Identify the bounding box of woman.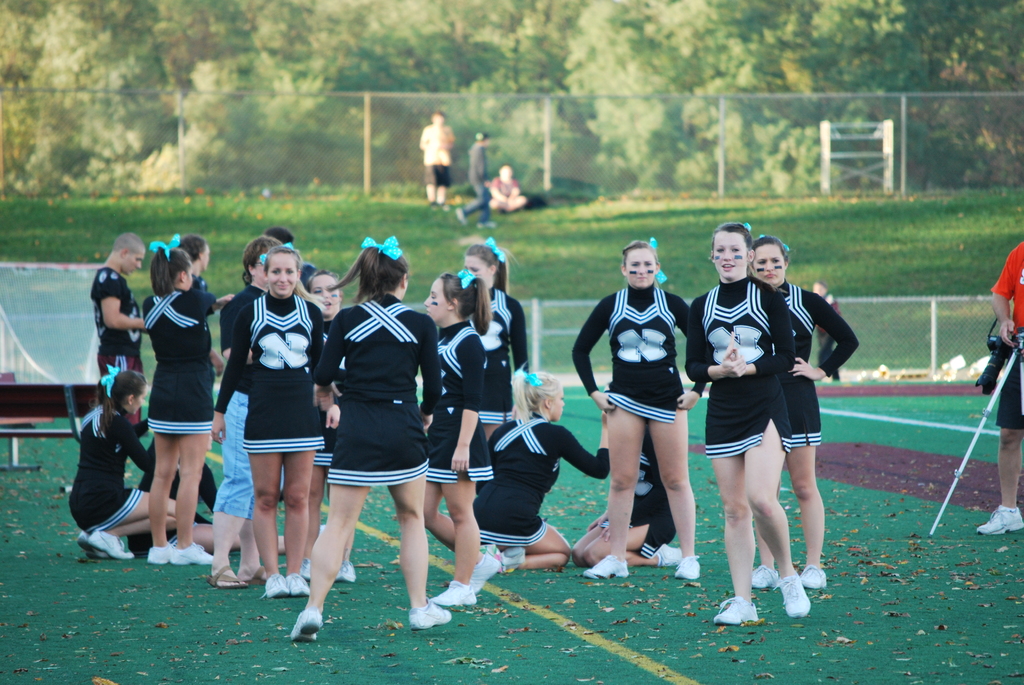
<bbox>296, 249, 449, 643</bbox>.
